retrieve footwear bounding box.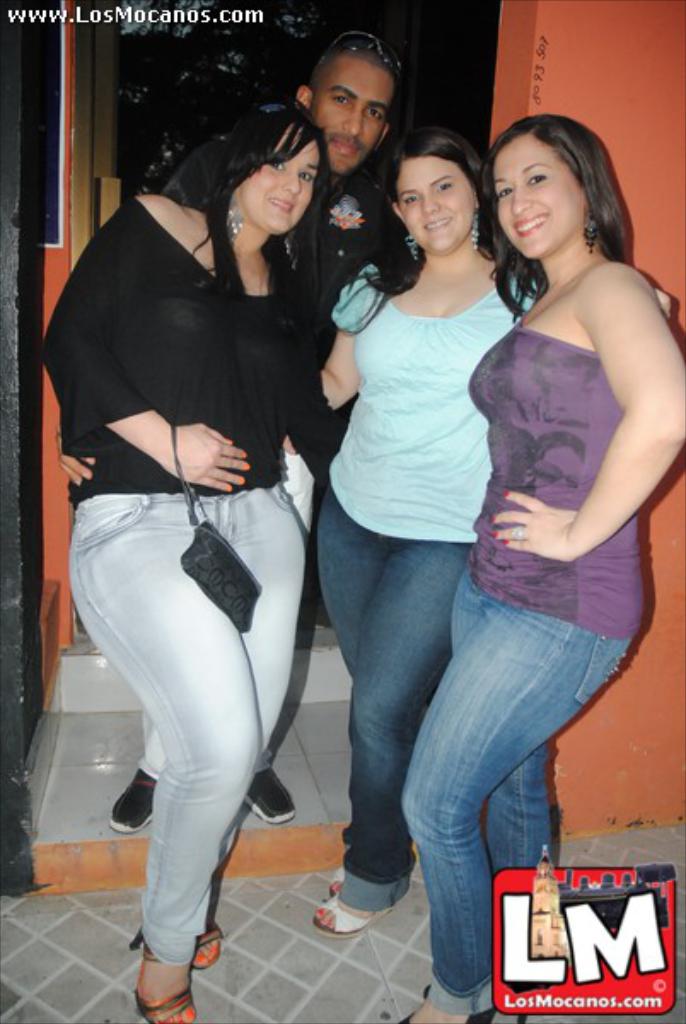
Bounding box: <bbox>314, 862, 352, 898</bbox>.
